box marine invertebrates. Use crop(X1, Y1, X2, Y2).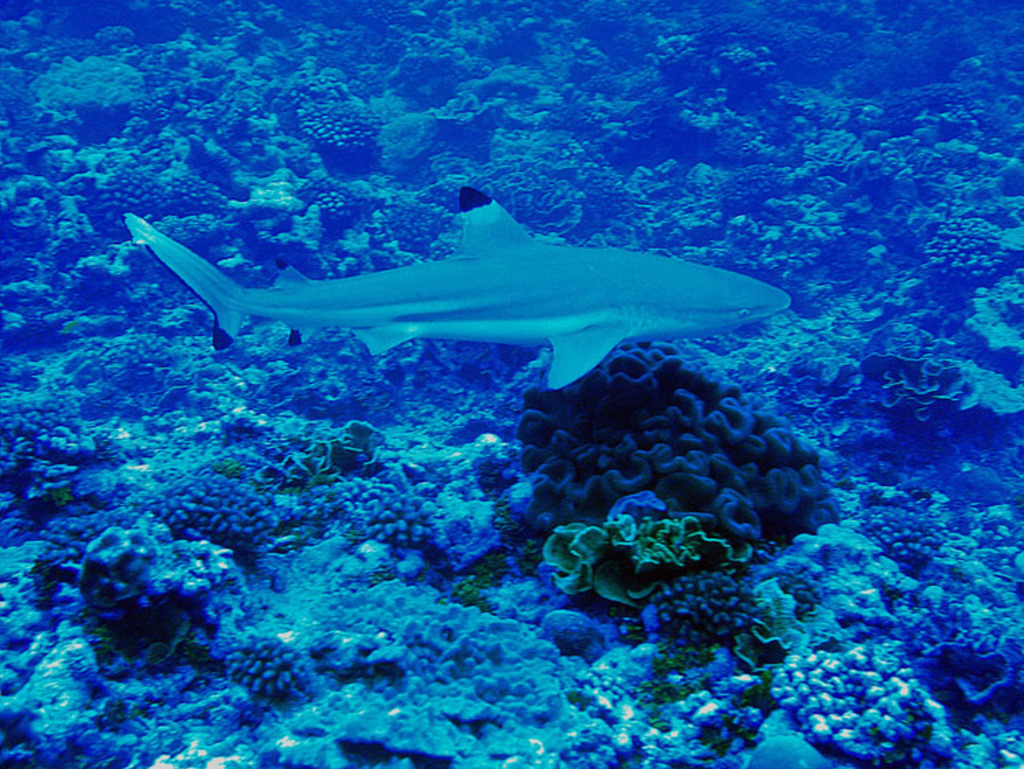
crop(1, 362, 90, 499).
